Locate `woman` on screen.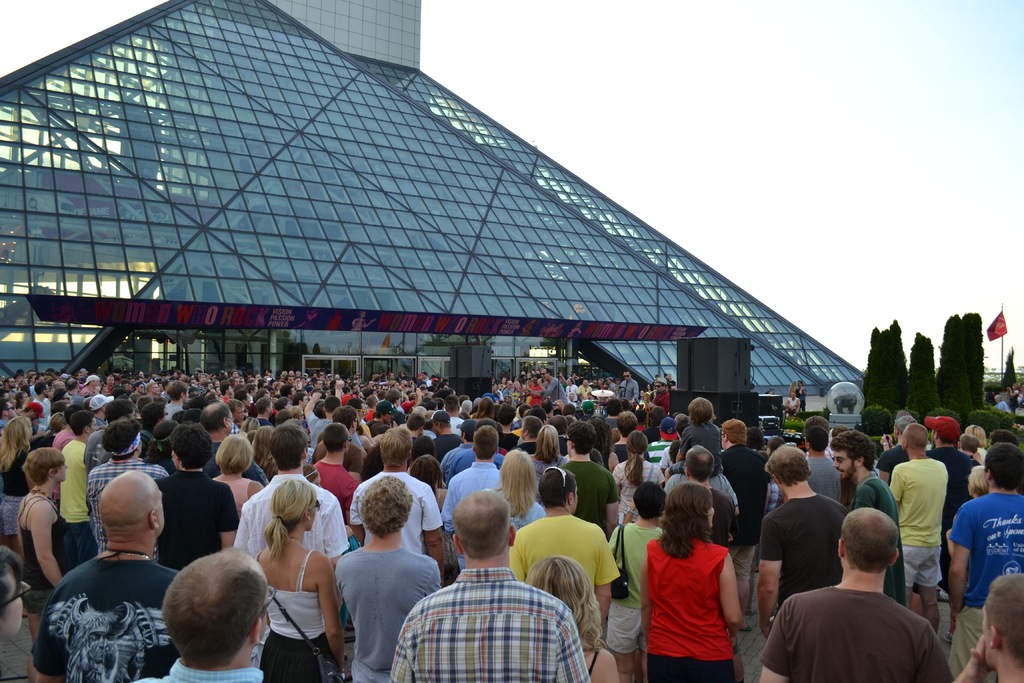
On screen at <bbox>609, 433, 666, 514</bbox>.
